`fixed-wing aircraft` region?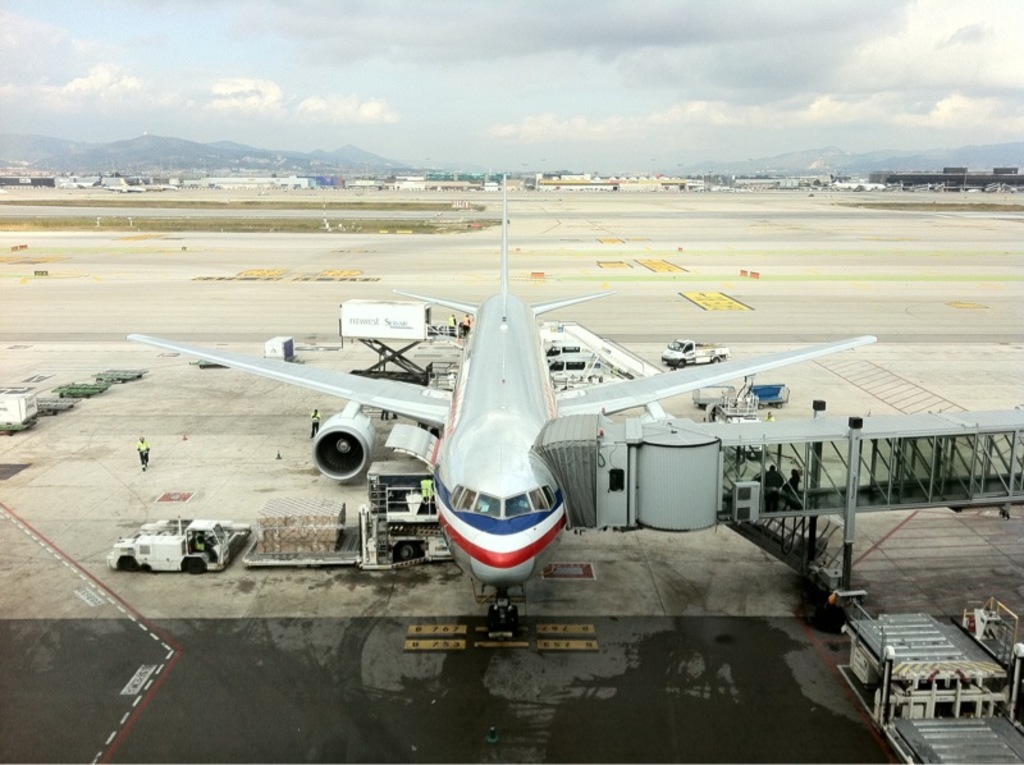
118, 169, 881, 637
